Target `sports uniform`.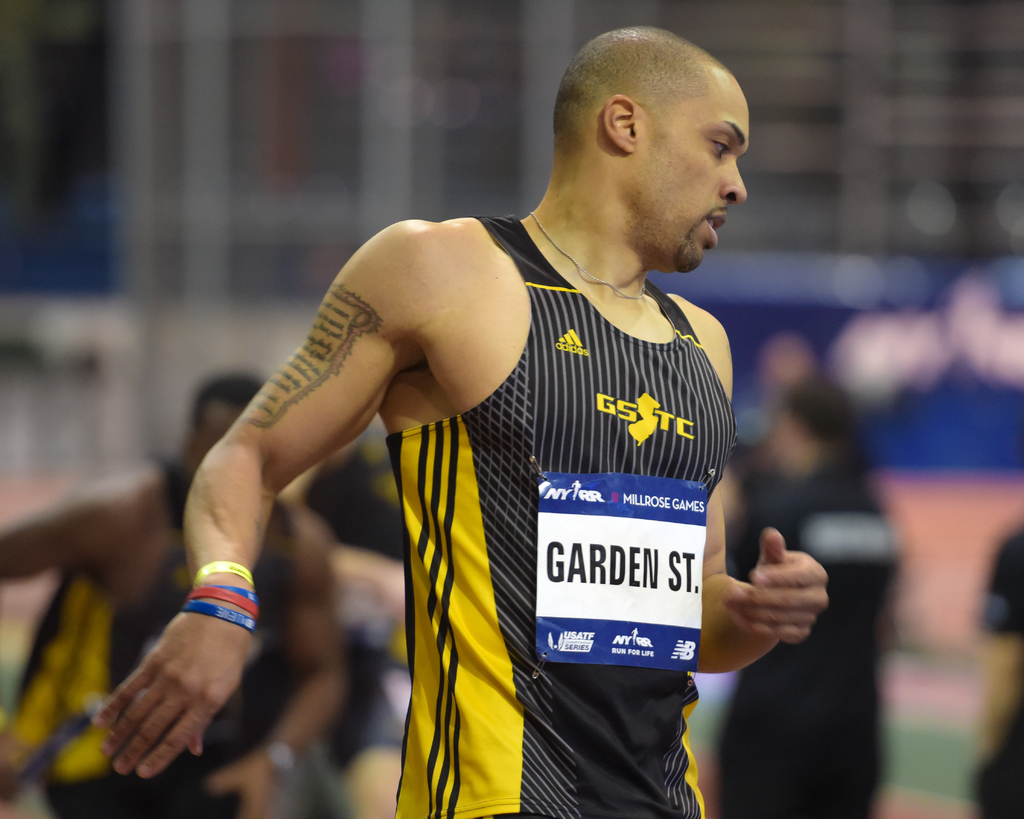
Target region: 162:15:794:818.
